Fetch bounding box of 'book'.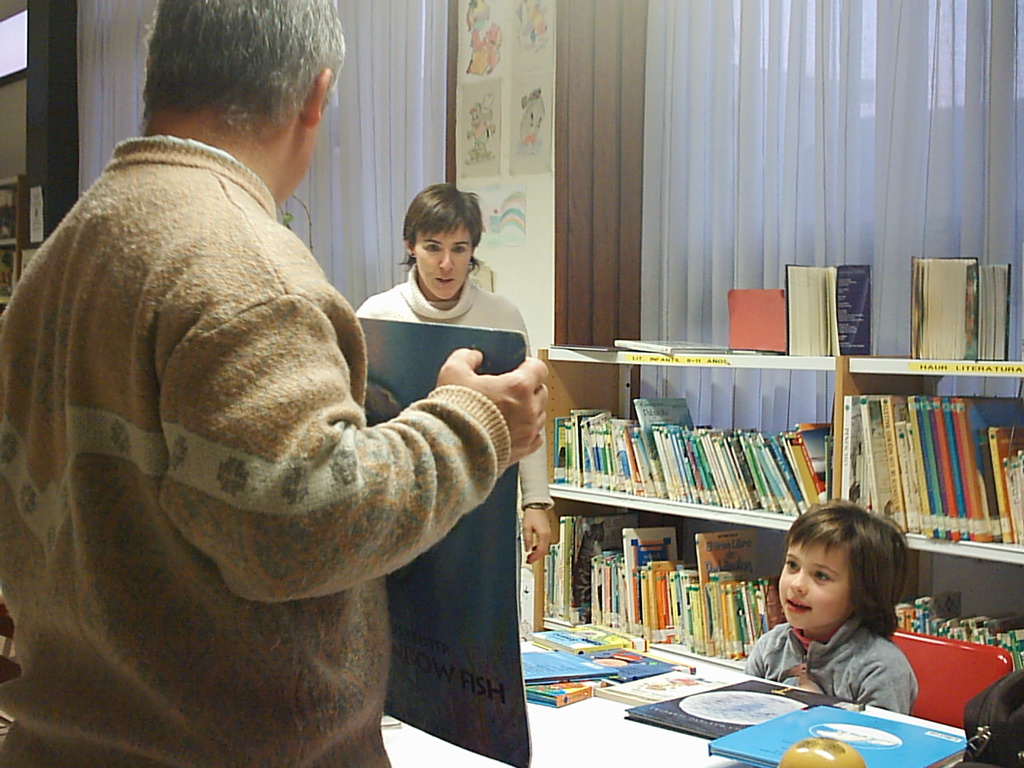
Bbox: crop(518, 652, 620, 680).
